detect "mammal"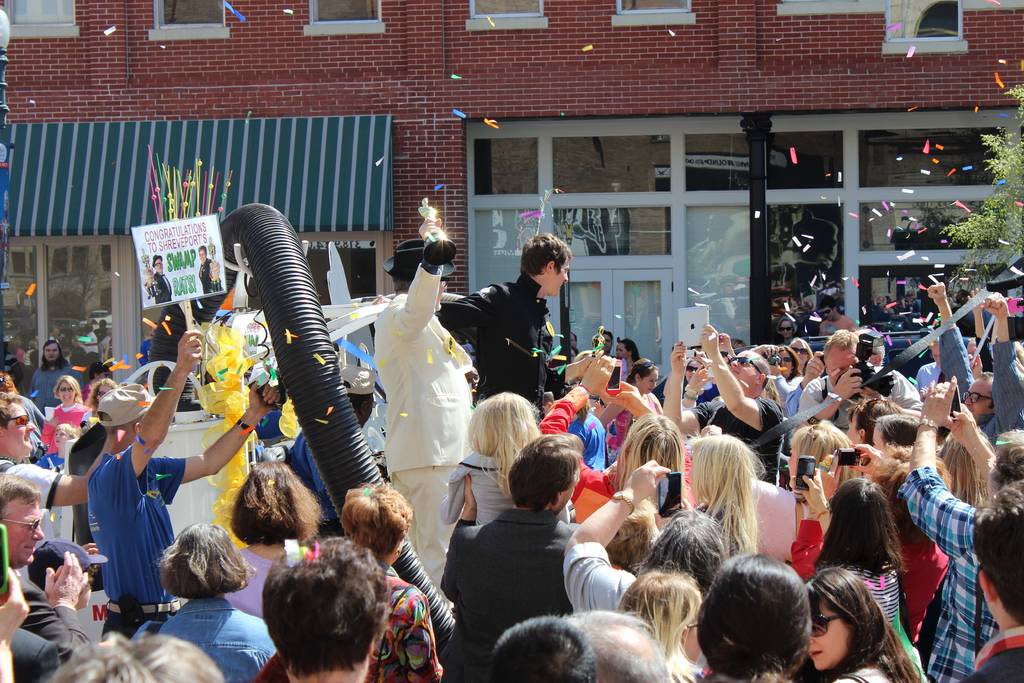
0,467,89,660
